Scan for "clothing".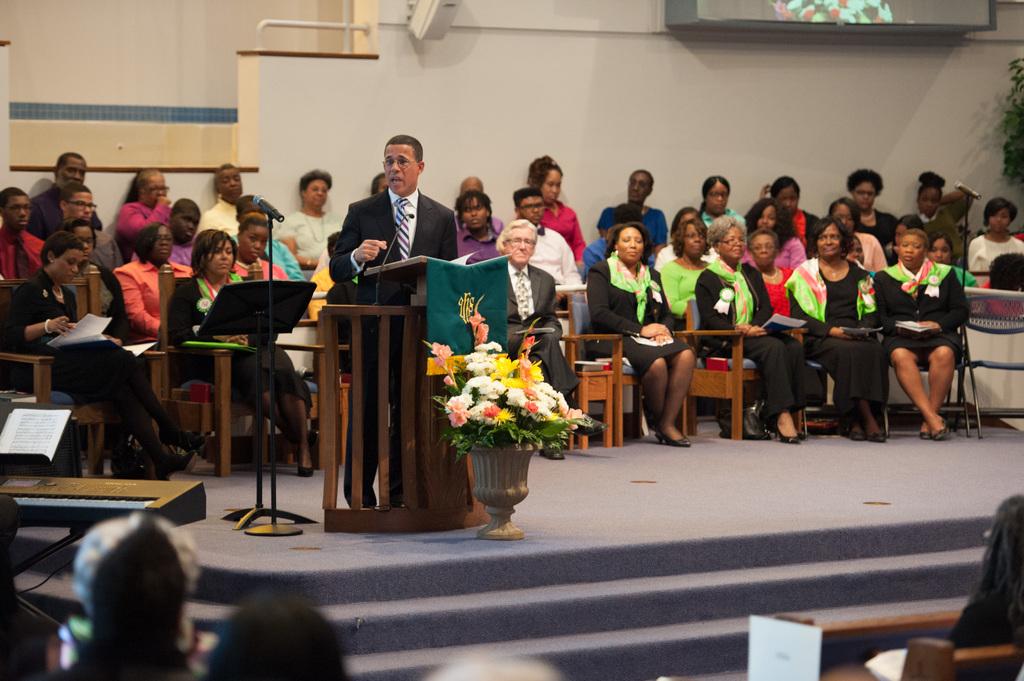
Scan result: [left=781, top=200, right=829, bottom=250].
